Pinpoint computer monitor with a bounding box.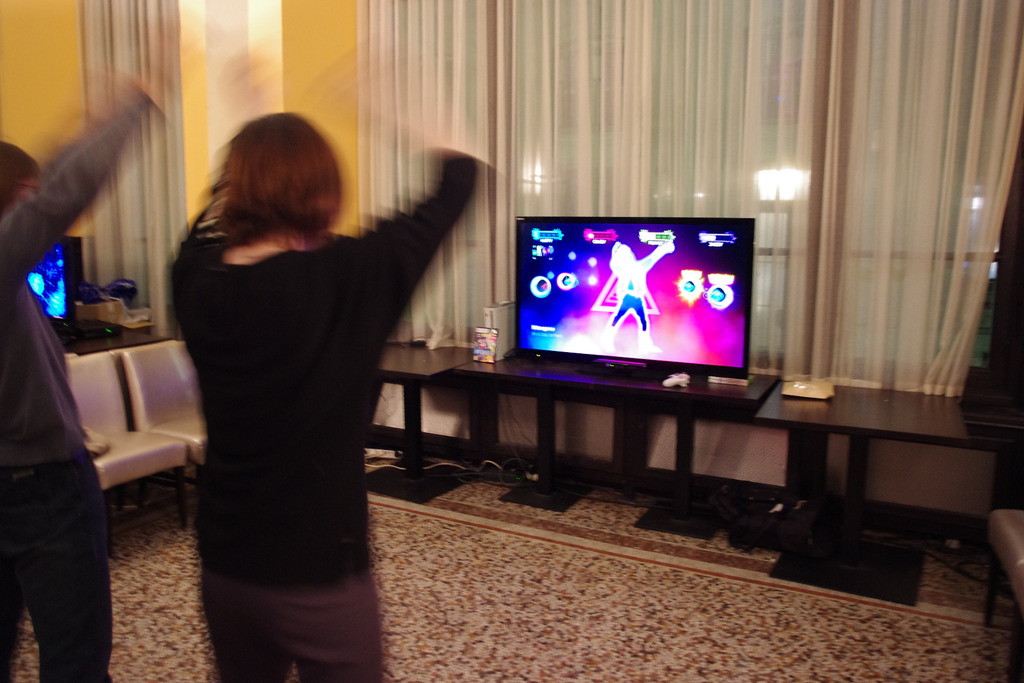
<region>26, 232, 84, 345</region>.
